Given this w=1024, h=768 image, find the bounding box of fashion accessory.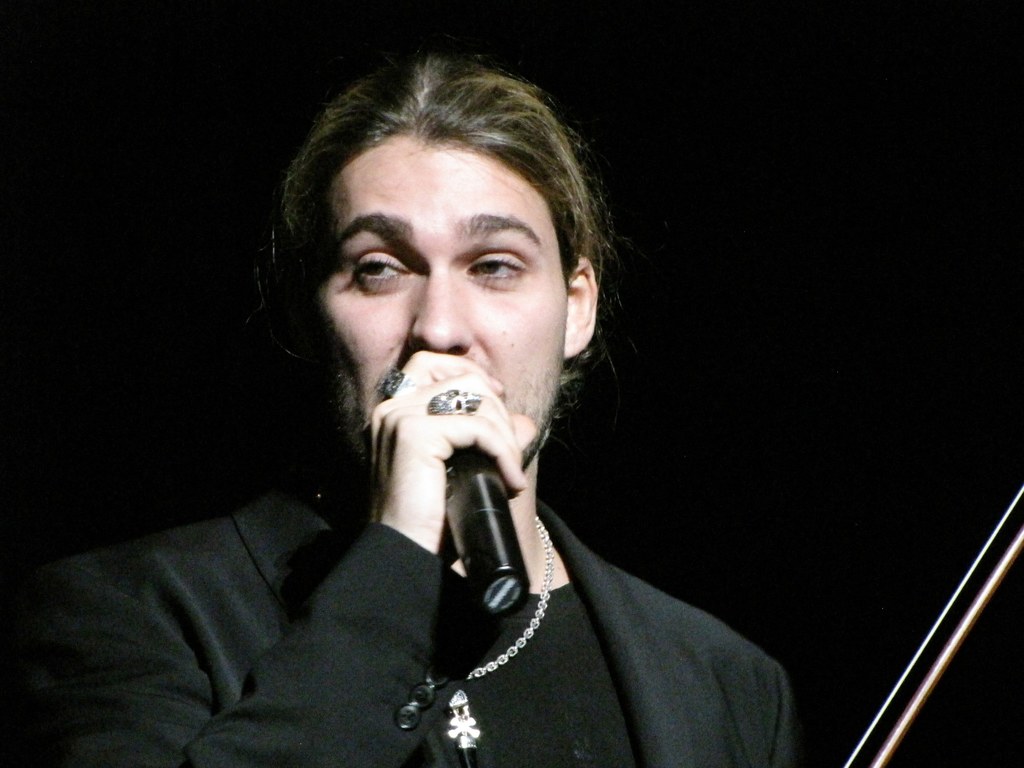
(445, 516, 552, 749).
